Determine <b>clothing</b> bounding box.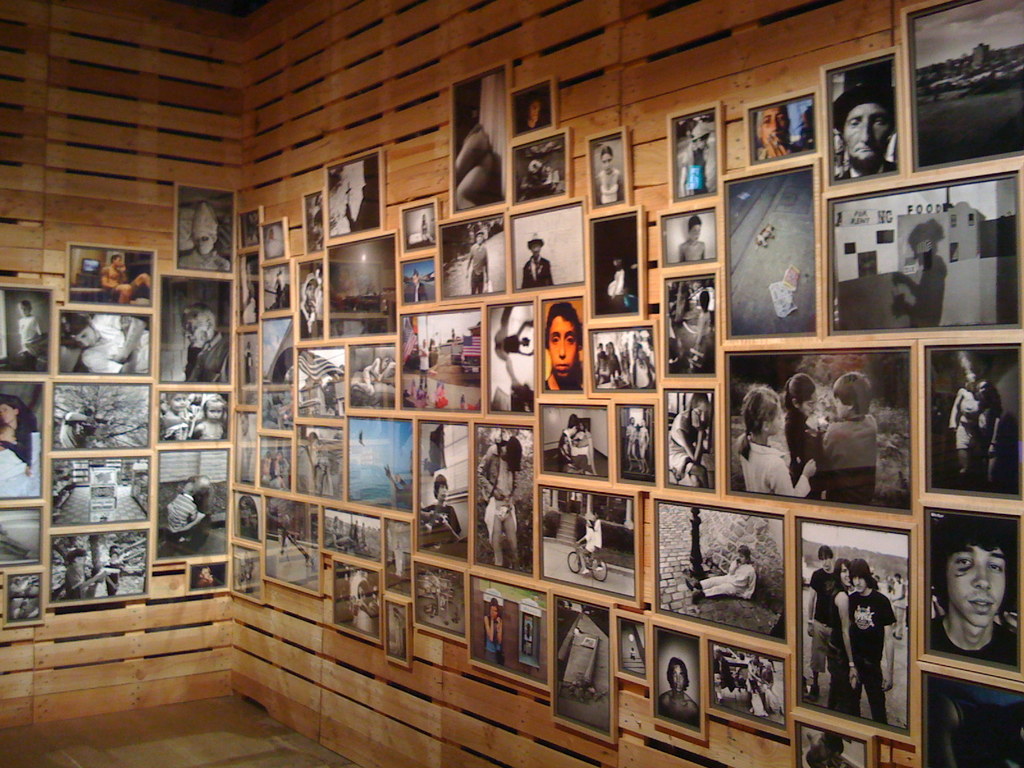
Determined: (x1=973, y1=404, x2=1002, y2=460).
